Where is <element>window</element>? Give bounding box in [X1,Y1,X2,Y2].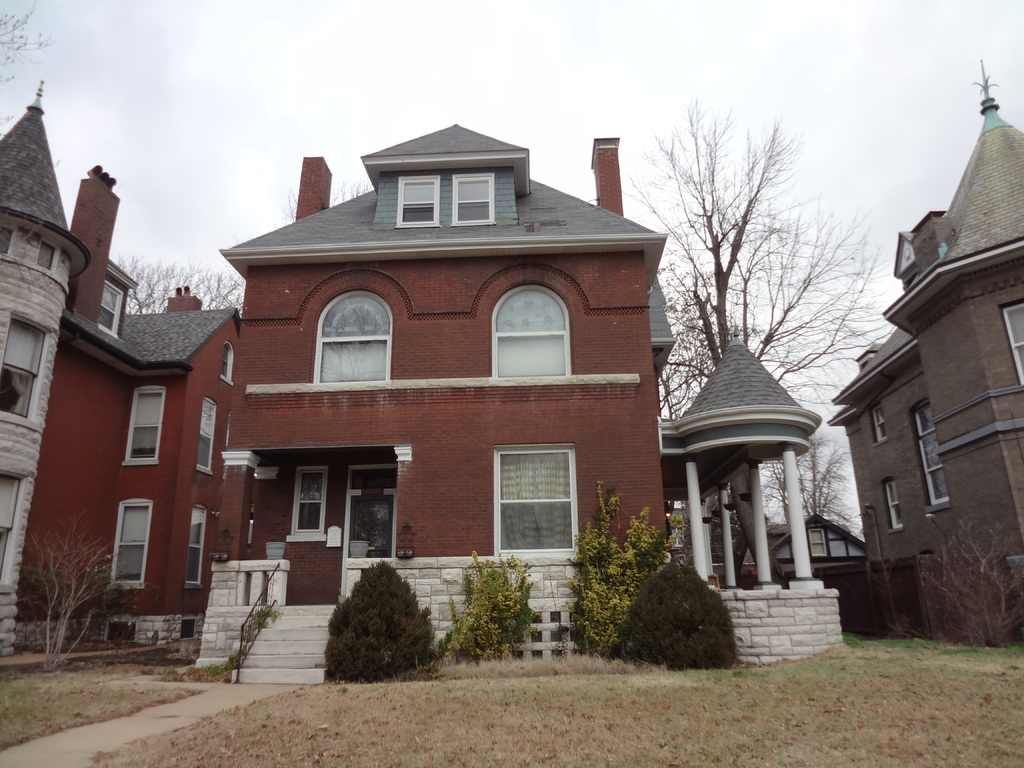
[128,388,161,462].
